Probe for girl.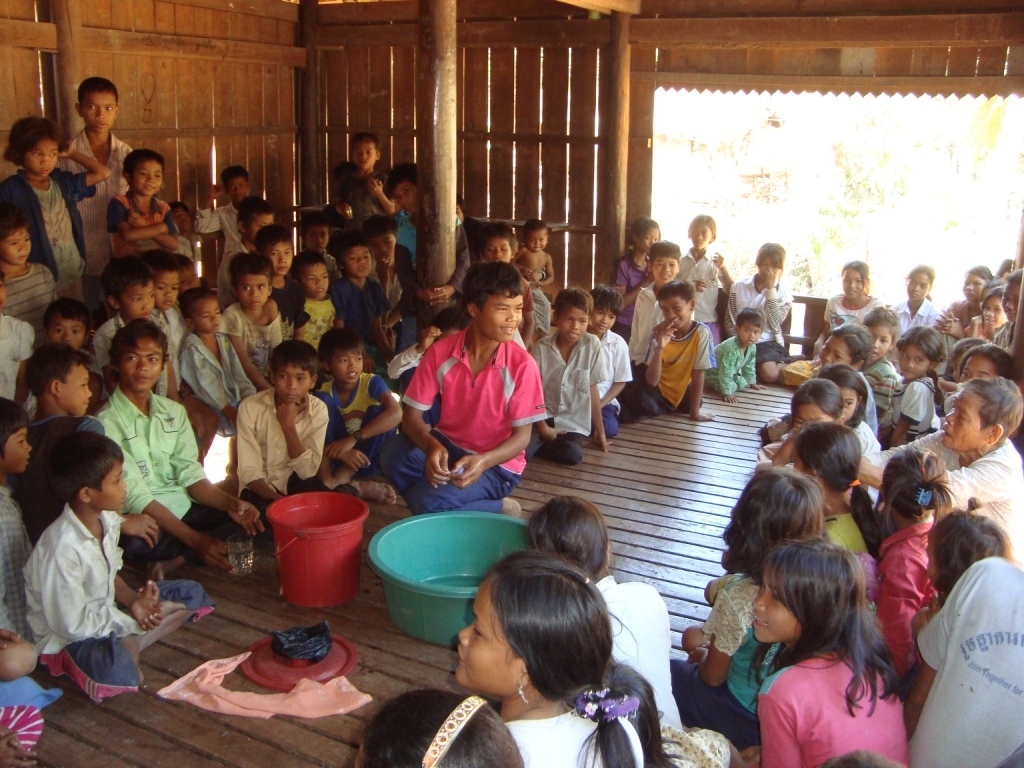
Probe result: (left=455, top=550, right=649, bottom=767).
